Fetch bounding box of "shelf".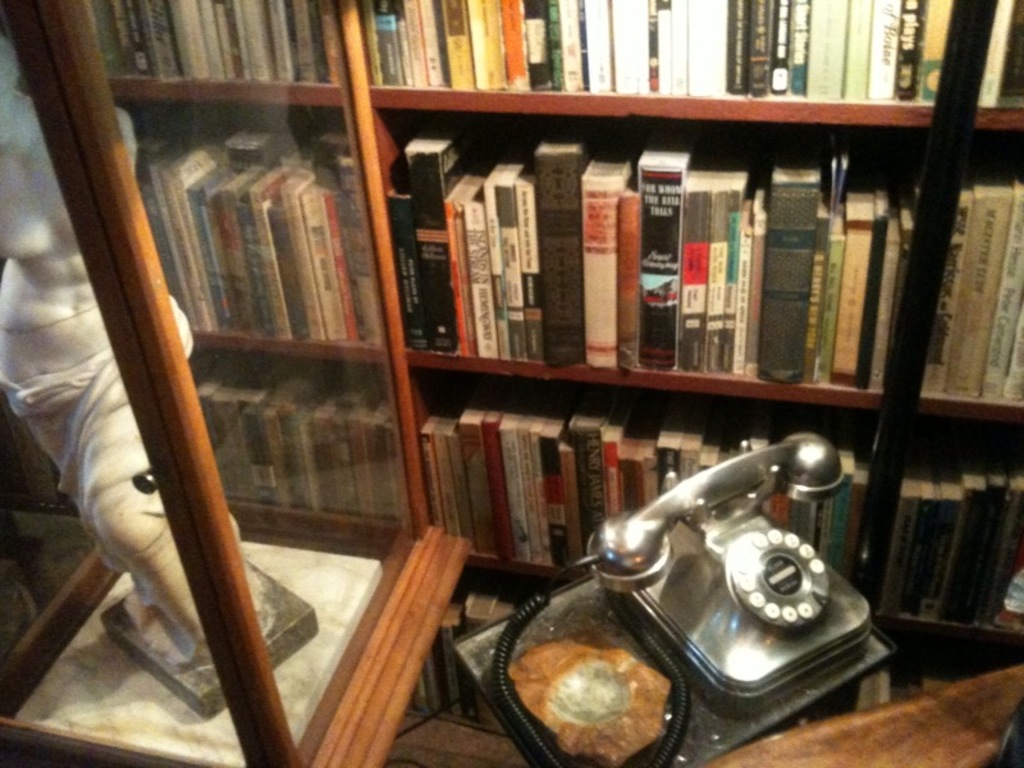
Bbox: select_region(73, 0, 343, 104).
